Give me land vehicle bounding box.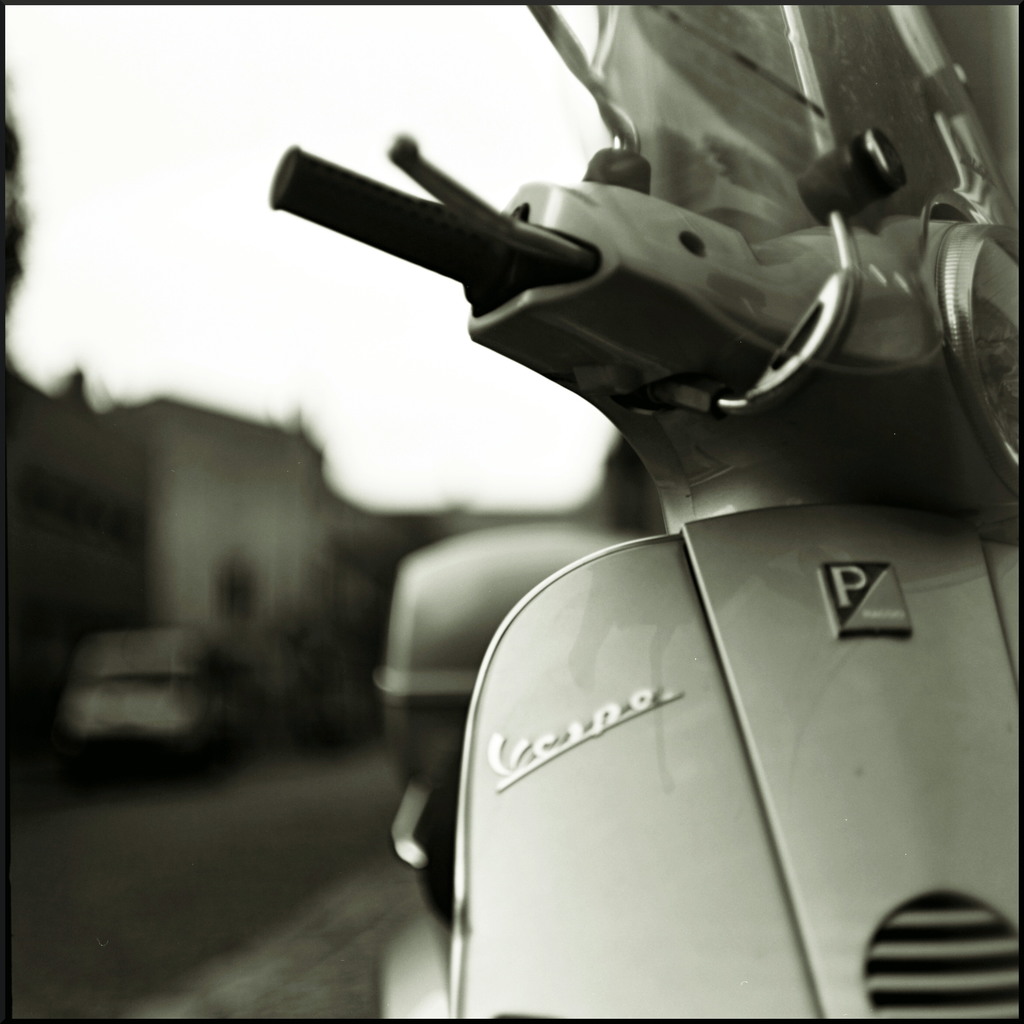
bbox=(234, 59, 1023, 1023).
